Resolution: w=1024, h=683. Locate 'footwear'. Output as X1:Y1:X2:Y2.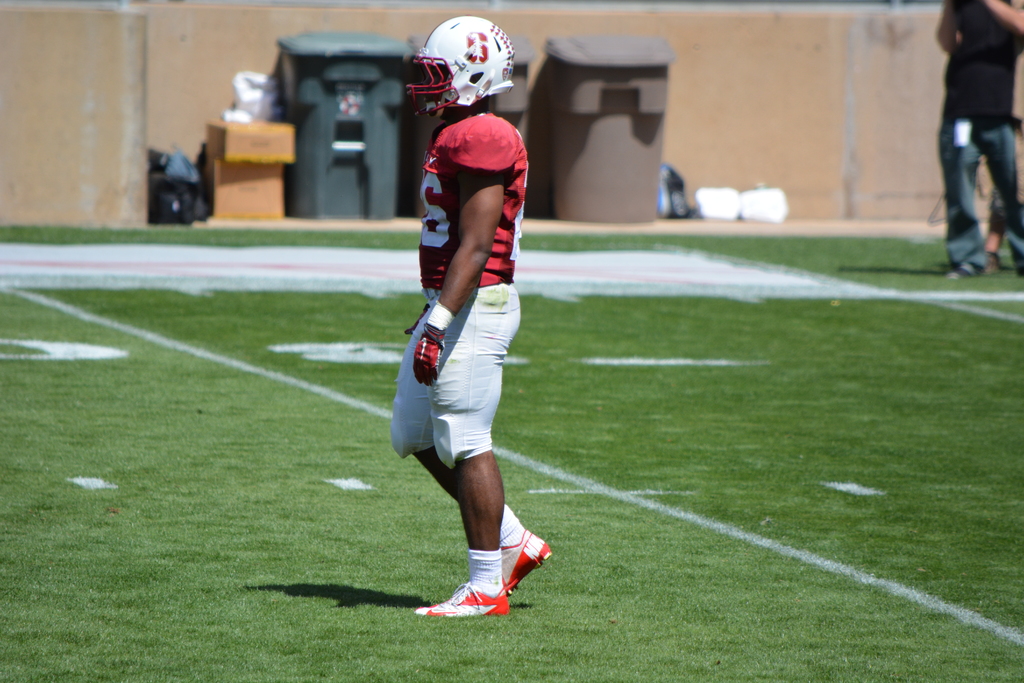
424:537:532:629.
